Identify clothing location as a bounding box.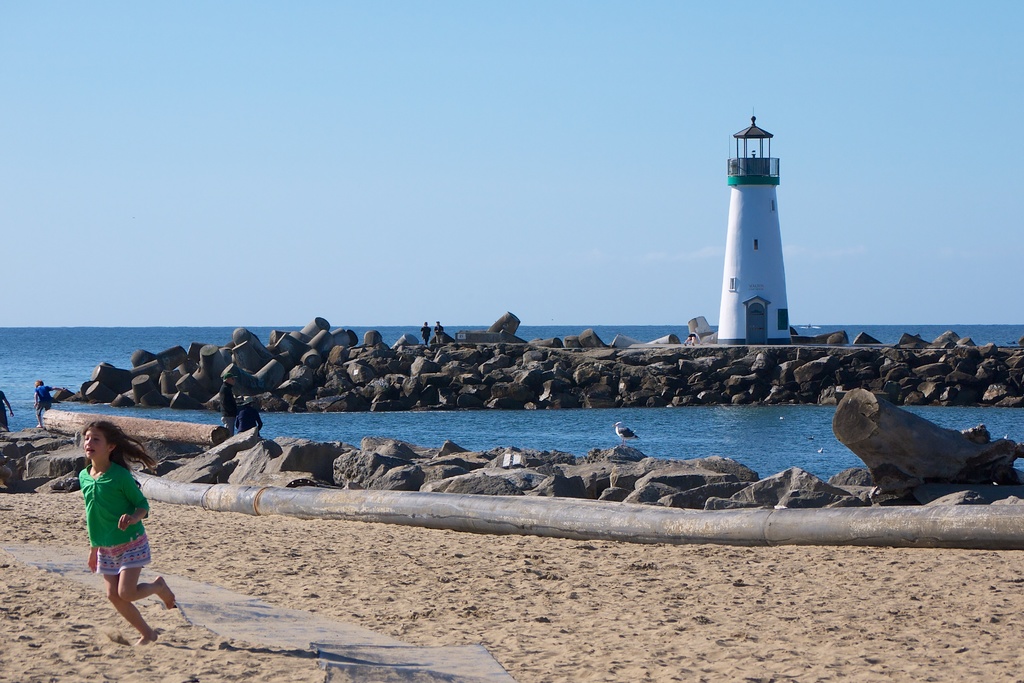
BBox(72, 457, 150, 578).
